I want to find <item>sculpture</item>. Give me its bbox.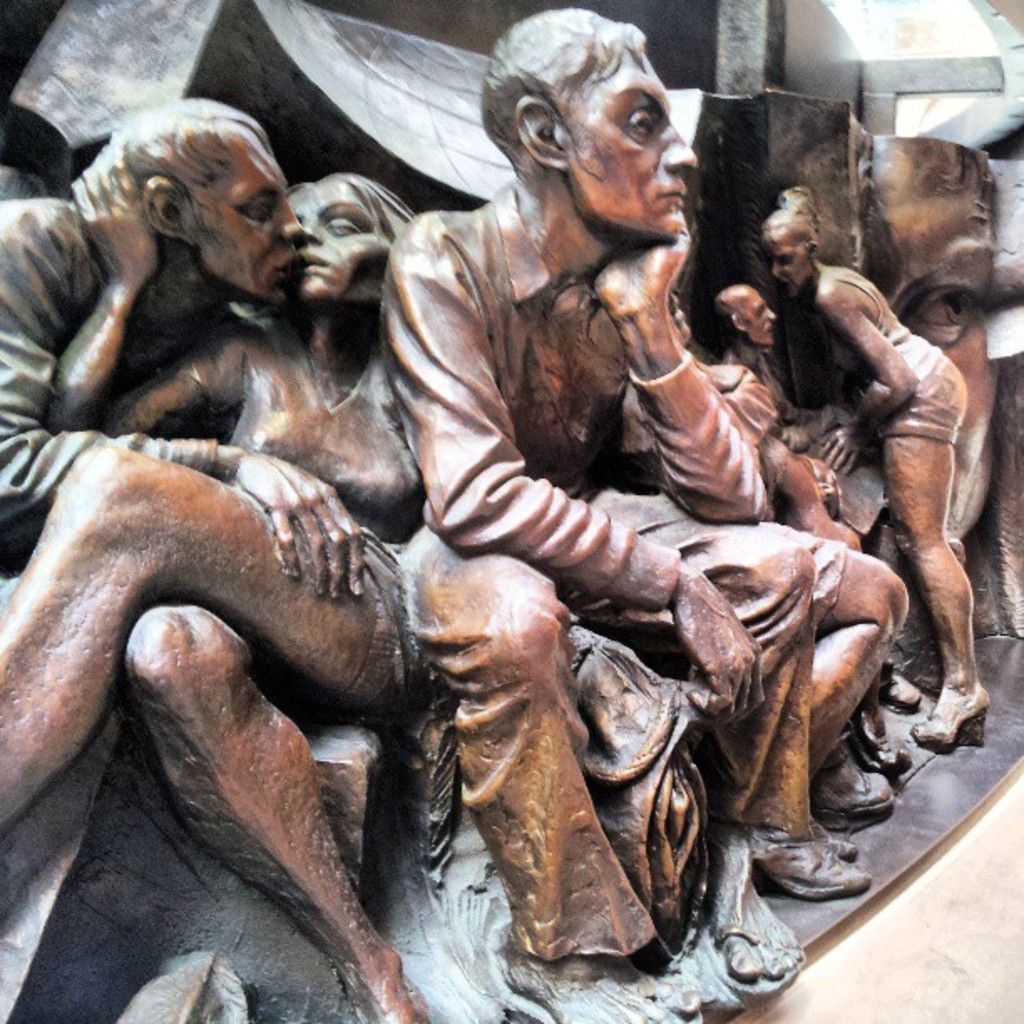
box=[746, 157, 992, 765].
